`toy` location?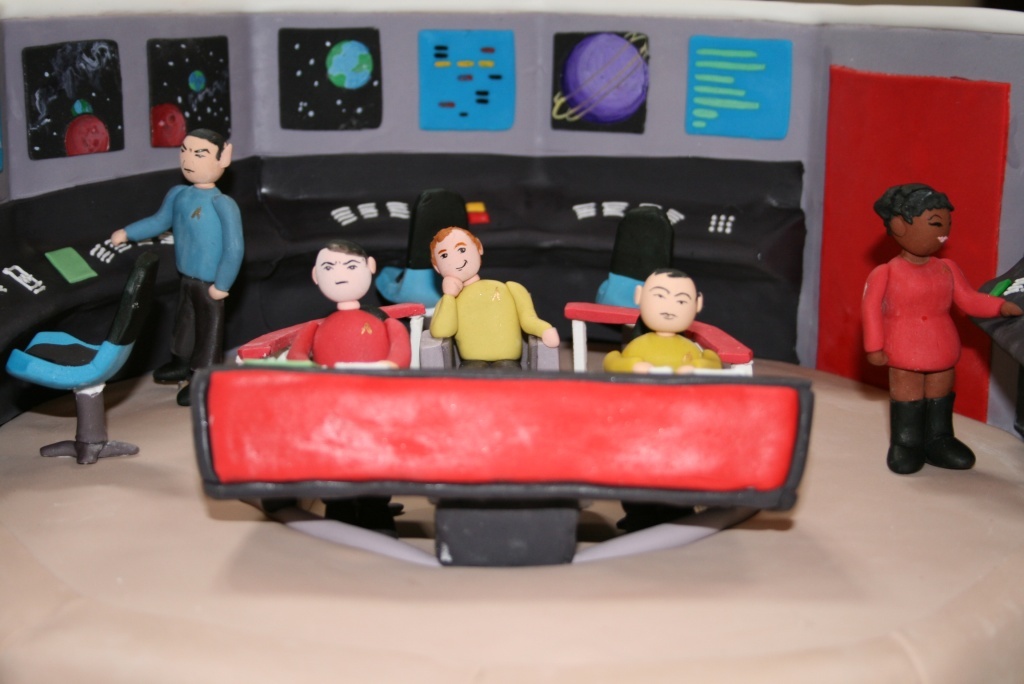
(286,230,413,371)
